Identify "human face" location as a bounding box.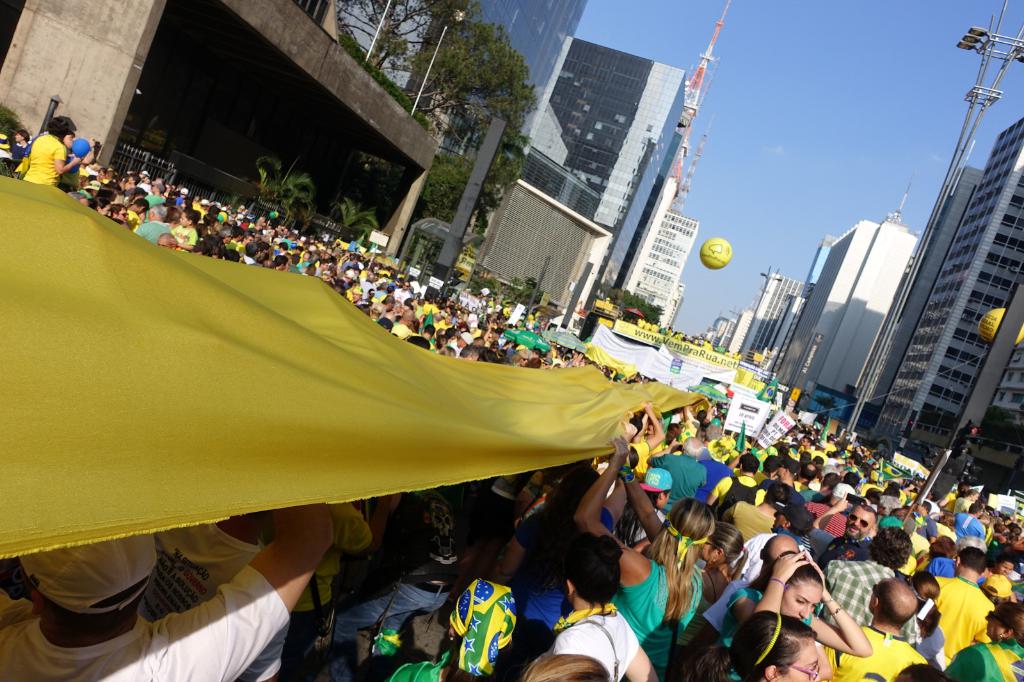
{"left": 773, "top": 461, "right": 783, "bottom": 479}.
